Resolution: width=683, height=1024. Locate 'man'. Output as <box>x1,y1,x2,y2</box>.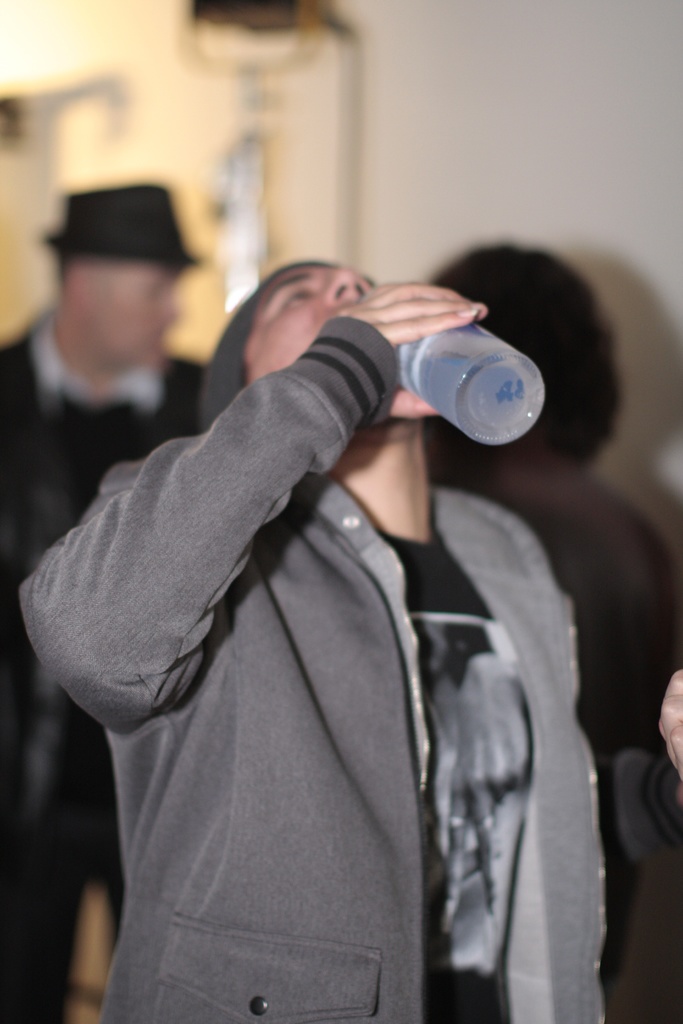
<box>0,179,213,1019</box>.
